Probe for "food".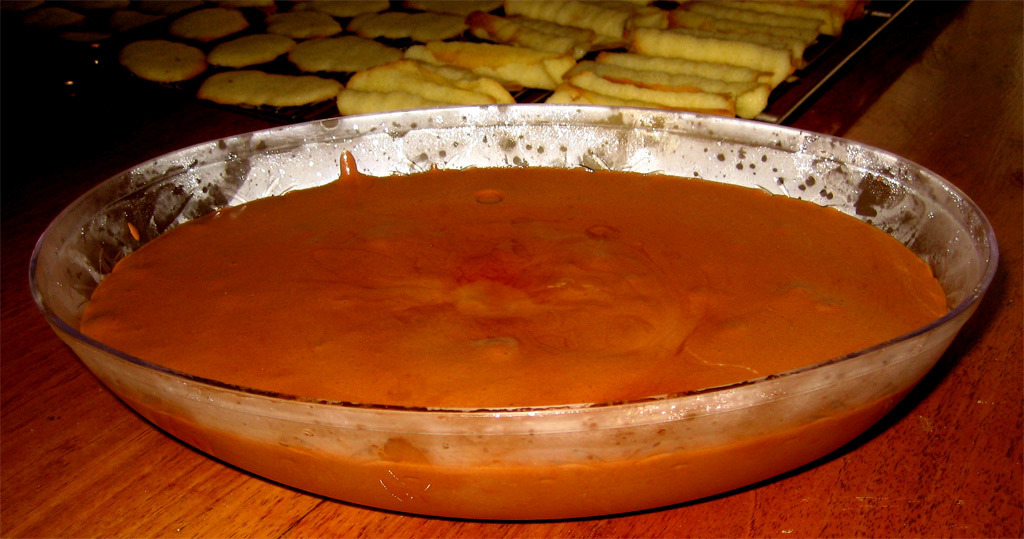
Probe result: pyautogui.locateOnScreen(287, 36, 399, 80).
